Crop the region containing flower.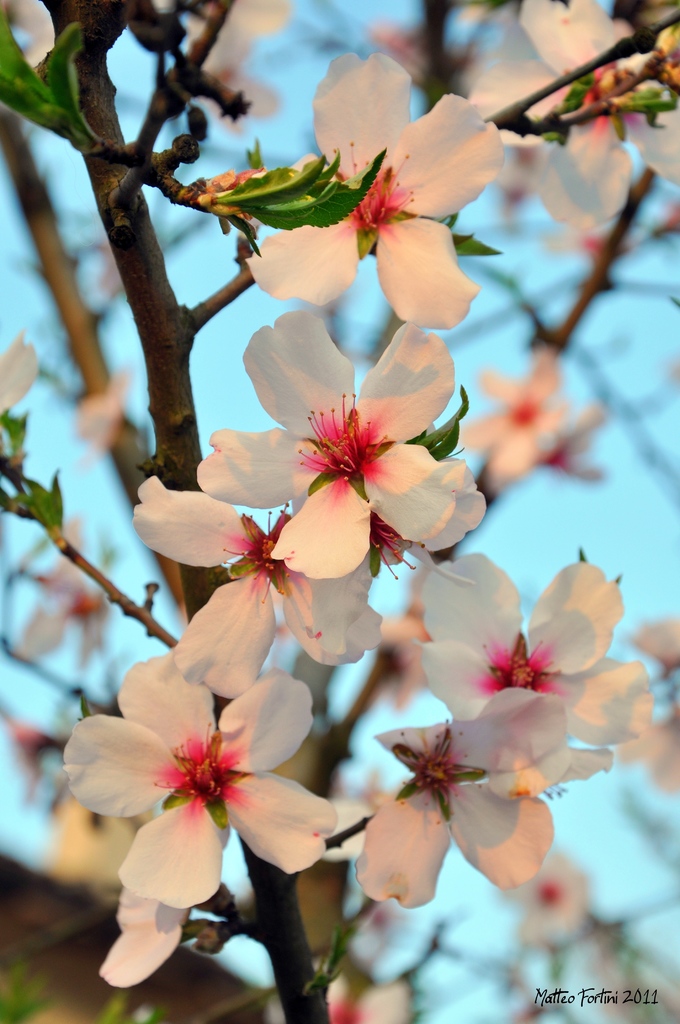
Crop region: {"x1": 192, "y1": 307, "x2": 490, "y2": 574}.
